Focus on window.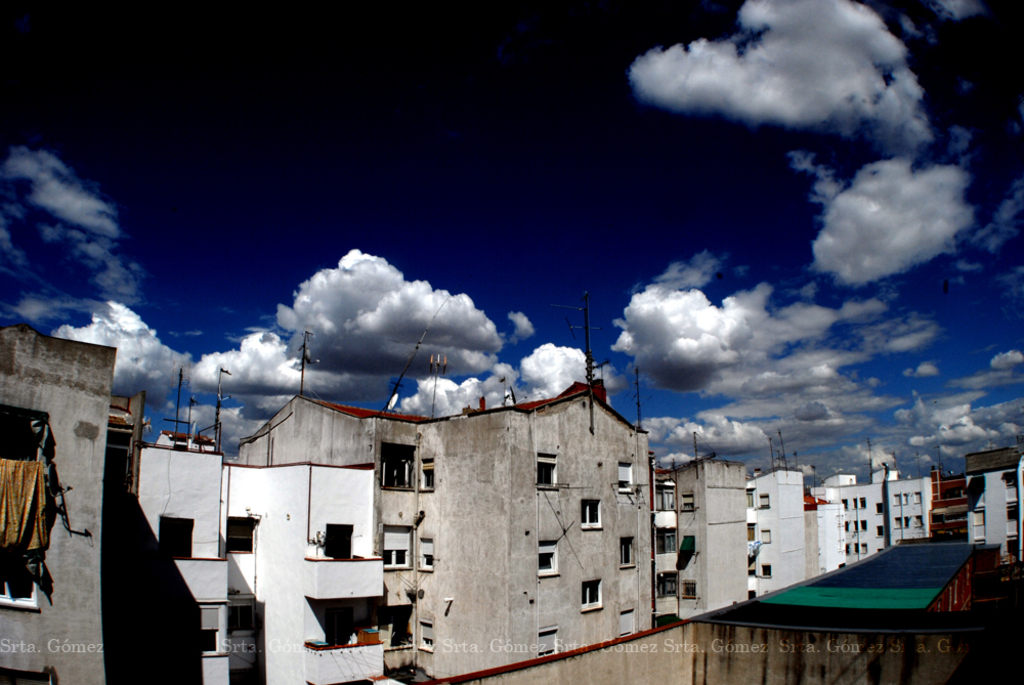
Focused at [x1=616, y1=605, x2=638, y2=638].
